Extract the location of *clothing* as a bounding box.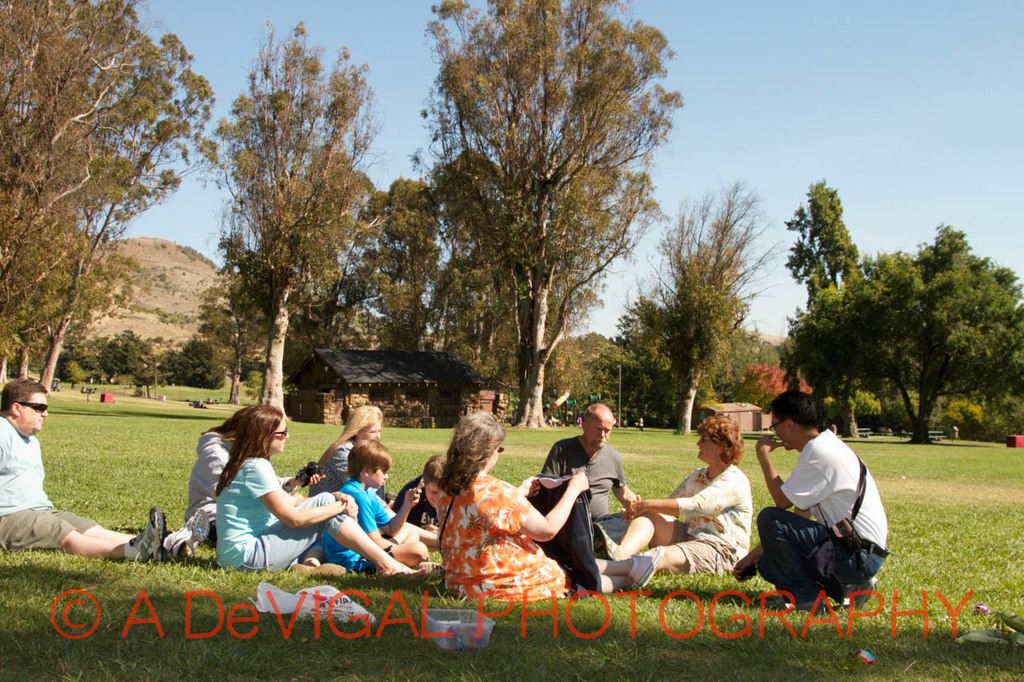
detection(525, 469, 602, 594).
